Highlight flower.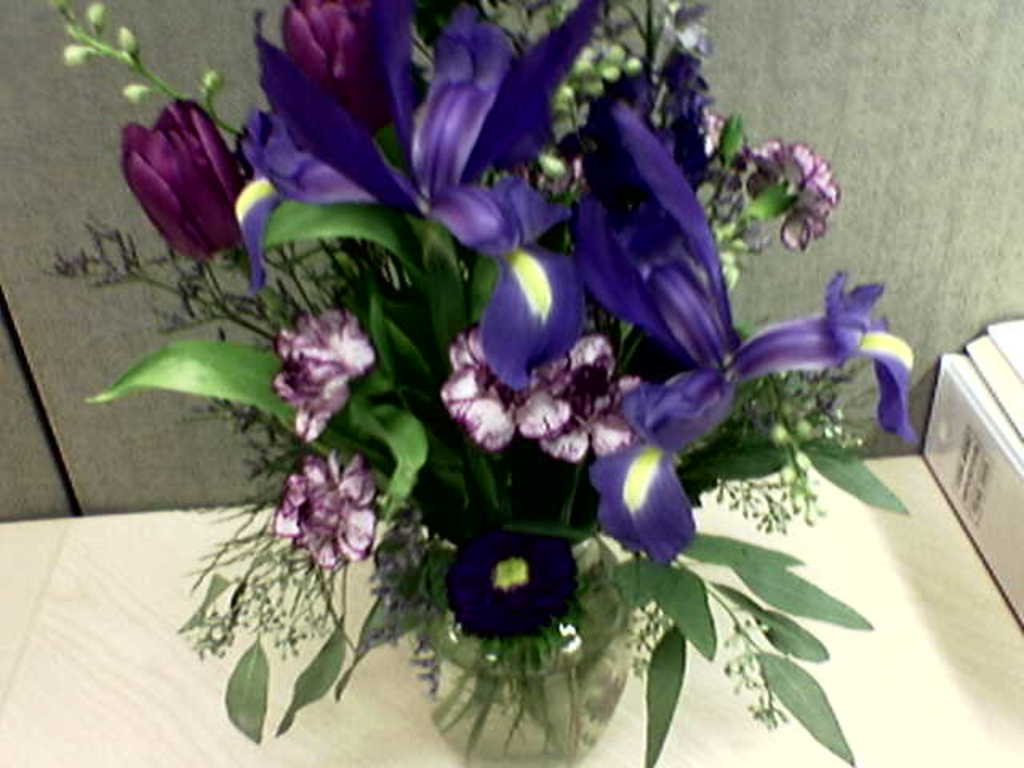
Highlighted region: BBox(109, 86, 258, 277).
